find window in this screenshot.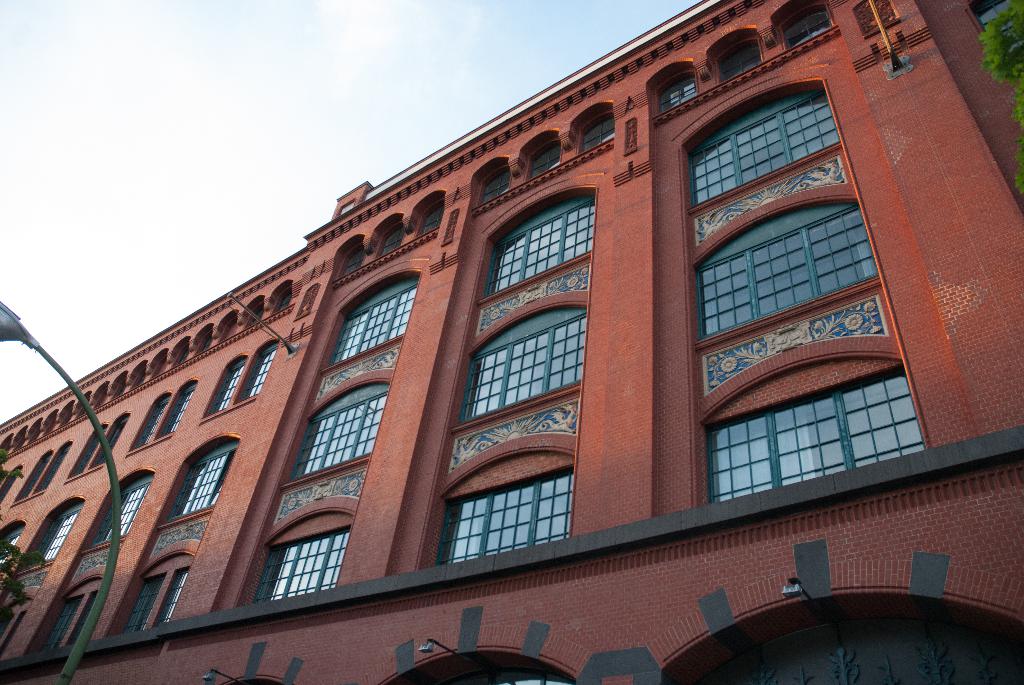
The bounding box for window is x1=140 y1=573 x2=200 y2=640.
